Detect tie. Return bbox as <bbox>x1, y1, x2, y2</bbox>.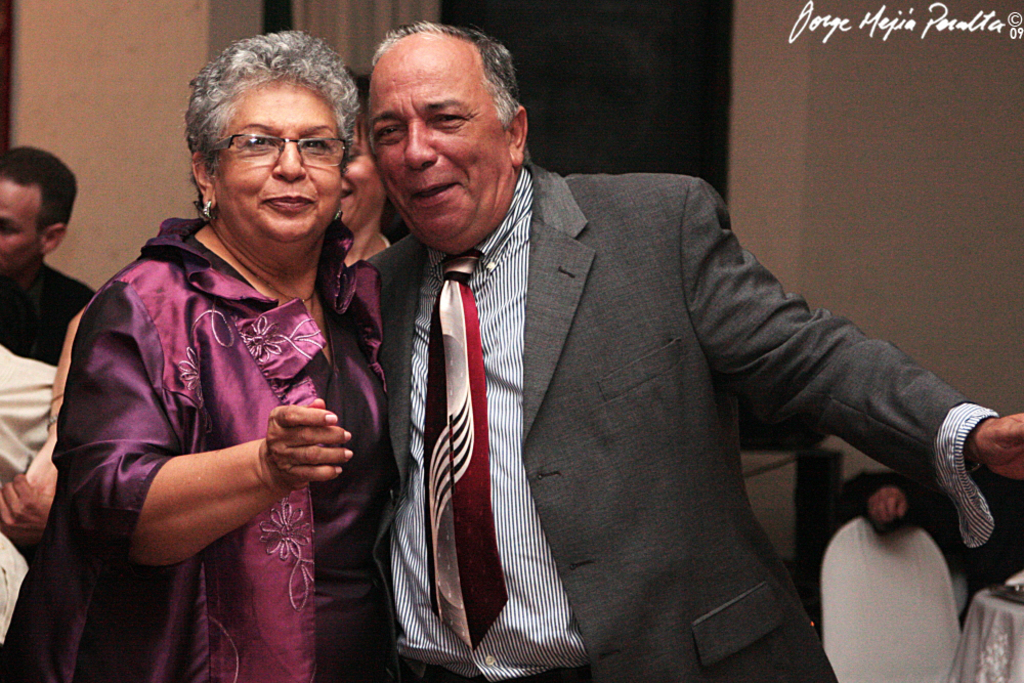
<bbox>418, 251, 508, 652</bbox>.
